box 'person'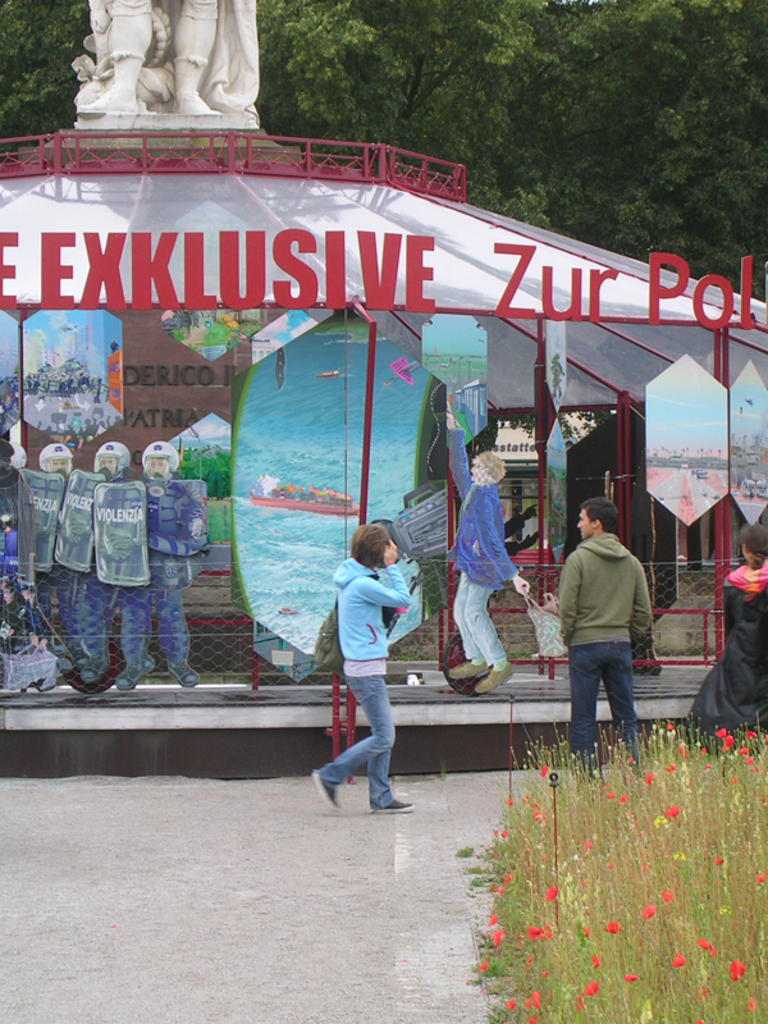
crop(448, 449, 531, 700)
